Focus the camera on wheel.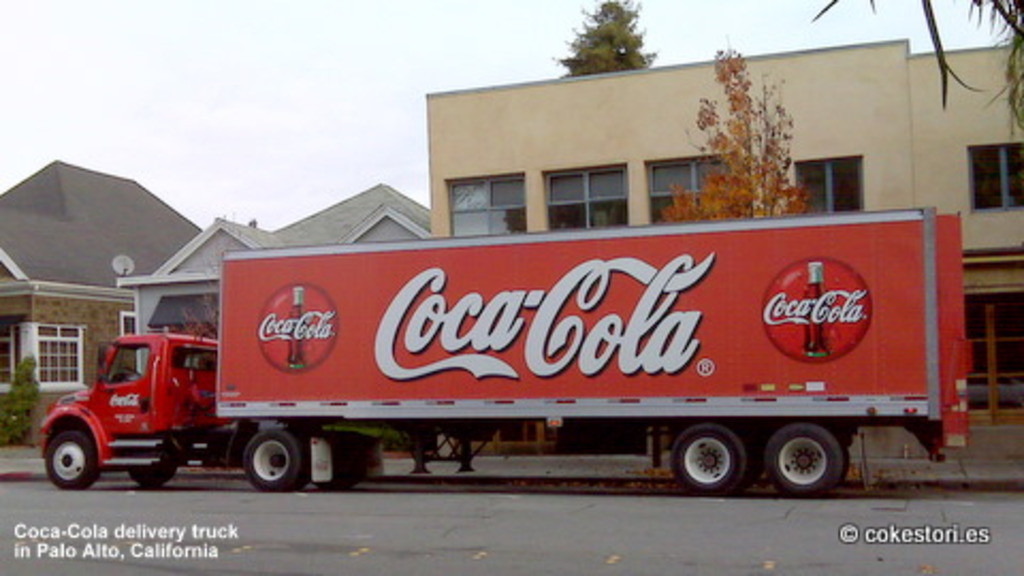
Focus region: [left=247, top=429, right=299, bottom=486].
